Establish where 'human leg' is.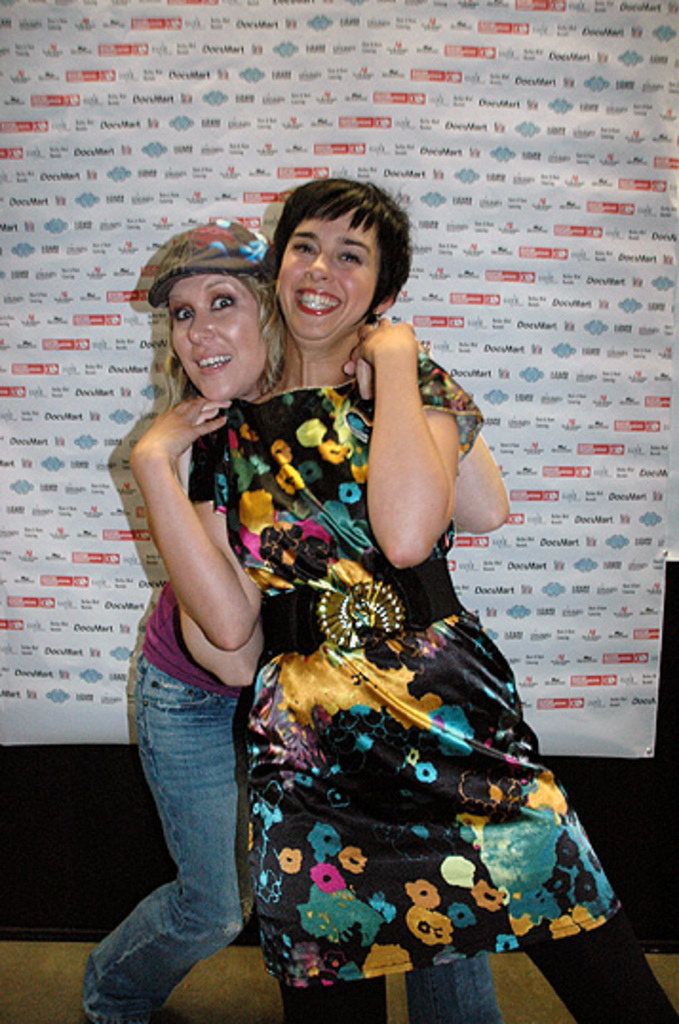
Established at <box>283,975,390,1022</box>.
